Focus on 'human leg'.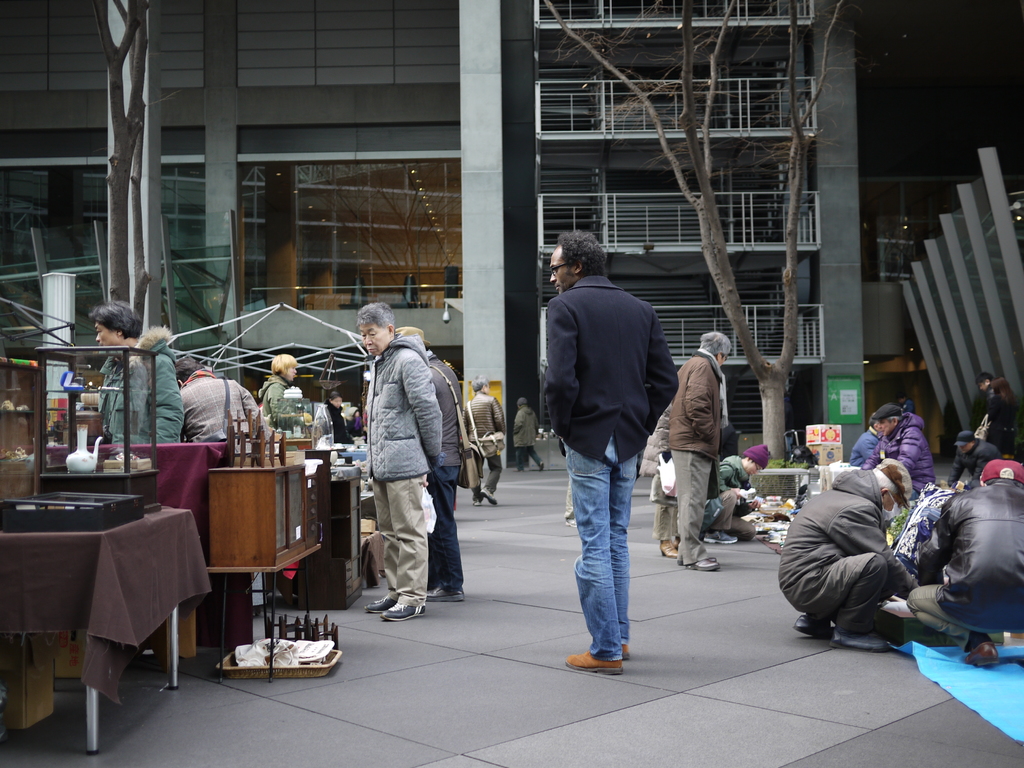
Focused at region(561, 414, 624, 675).
